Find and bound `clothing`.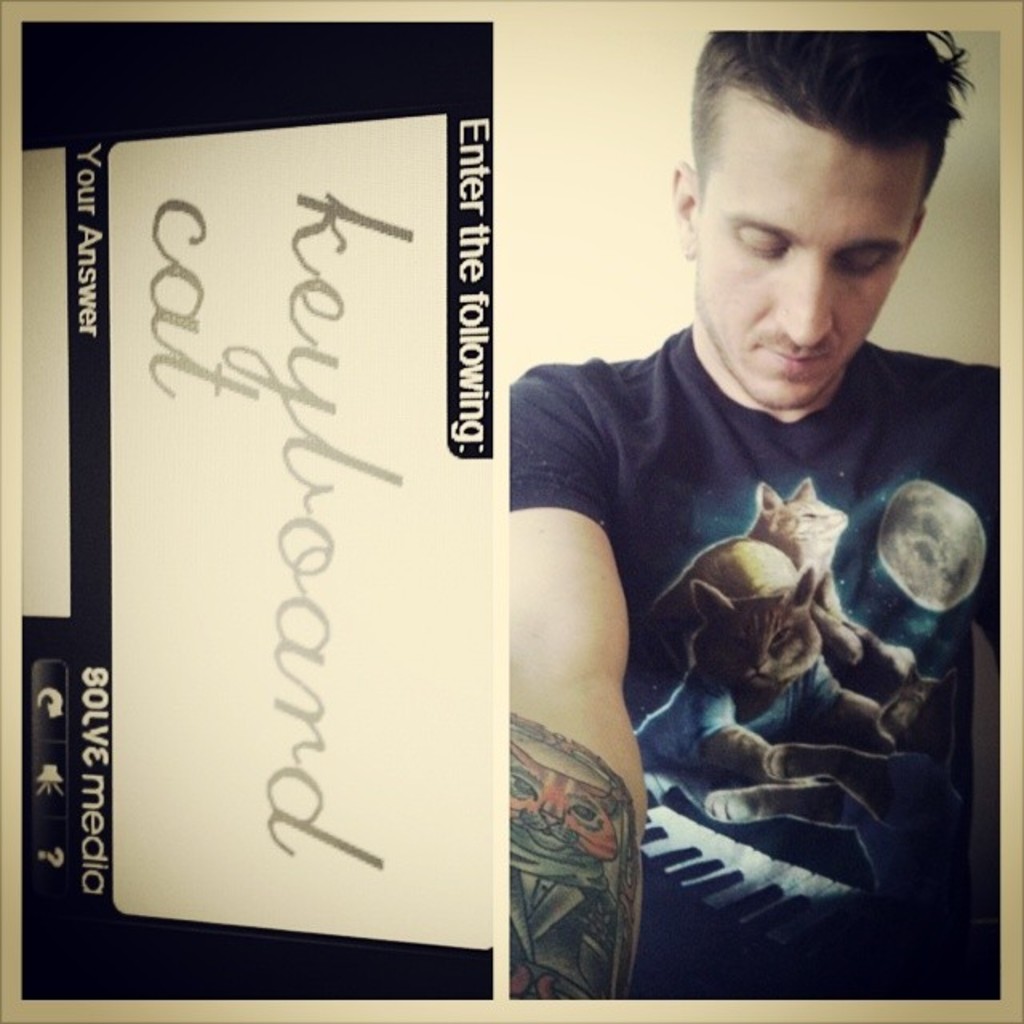
Bound: bbox=(510, 315, 997, 992).
